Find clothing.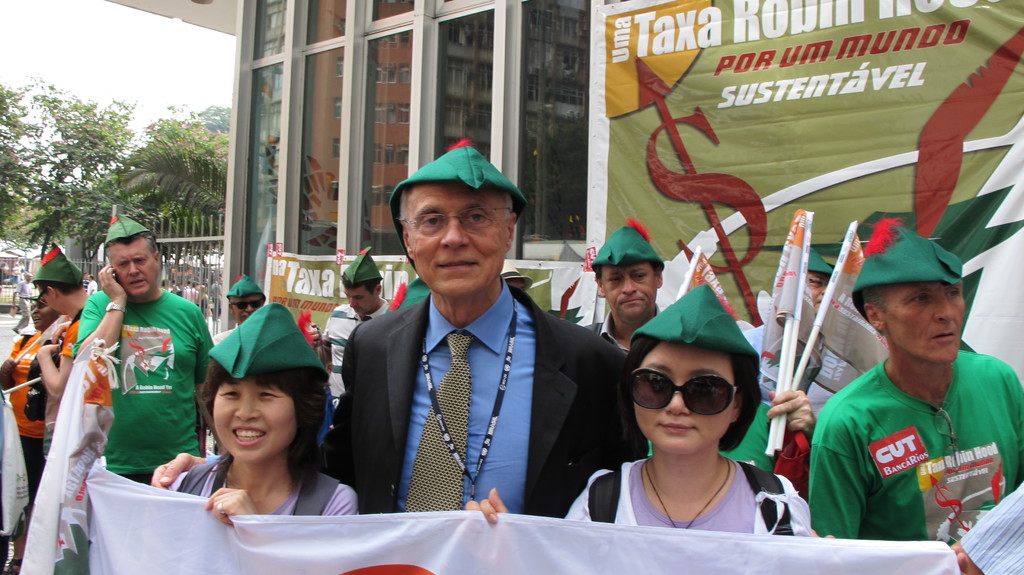
select_region(321, 304, 397, 433).
